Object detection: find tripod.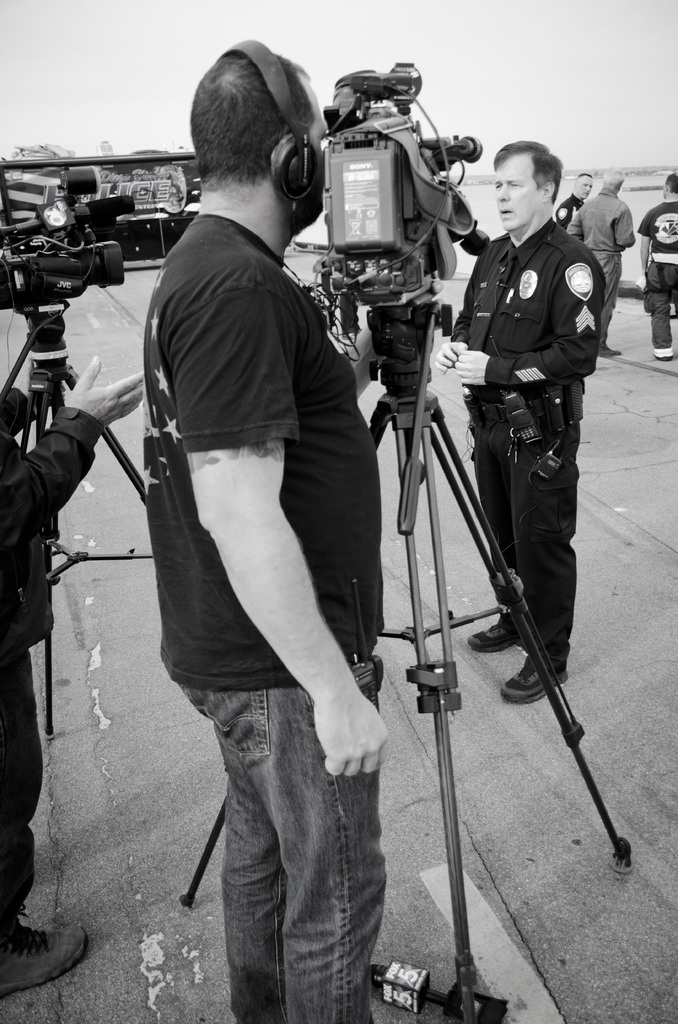
0:316:152:741.
